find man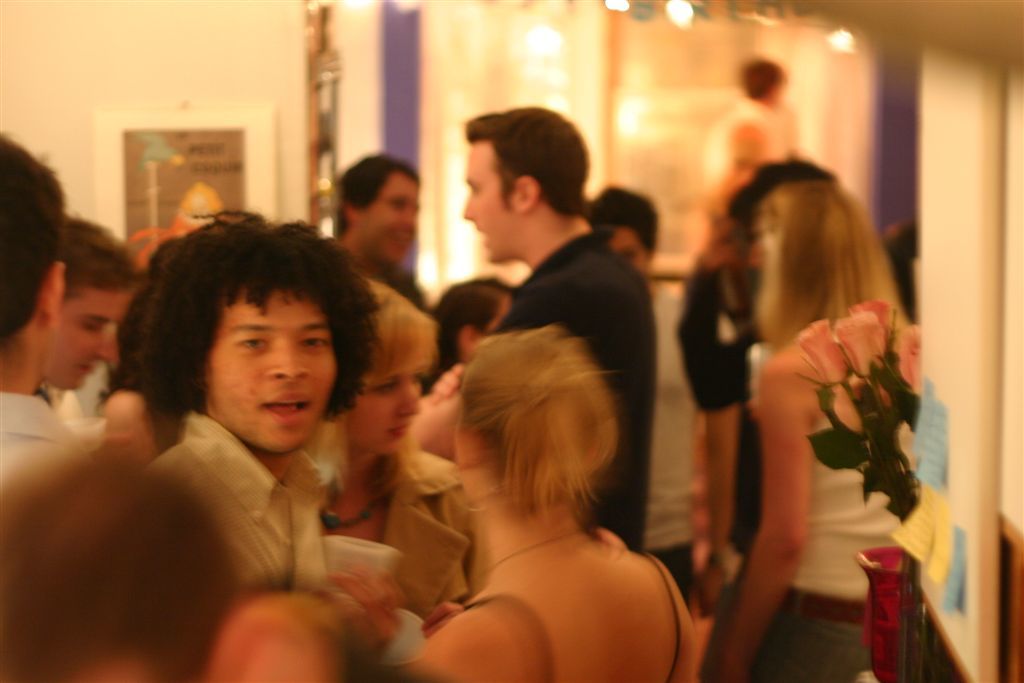
<bbox>591, 187, 700, 610</bbox>
